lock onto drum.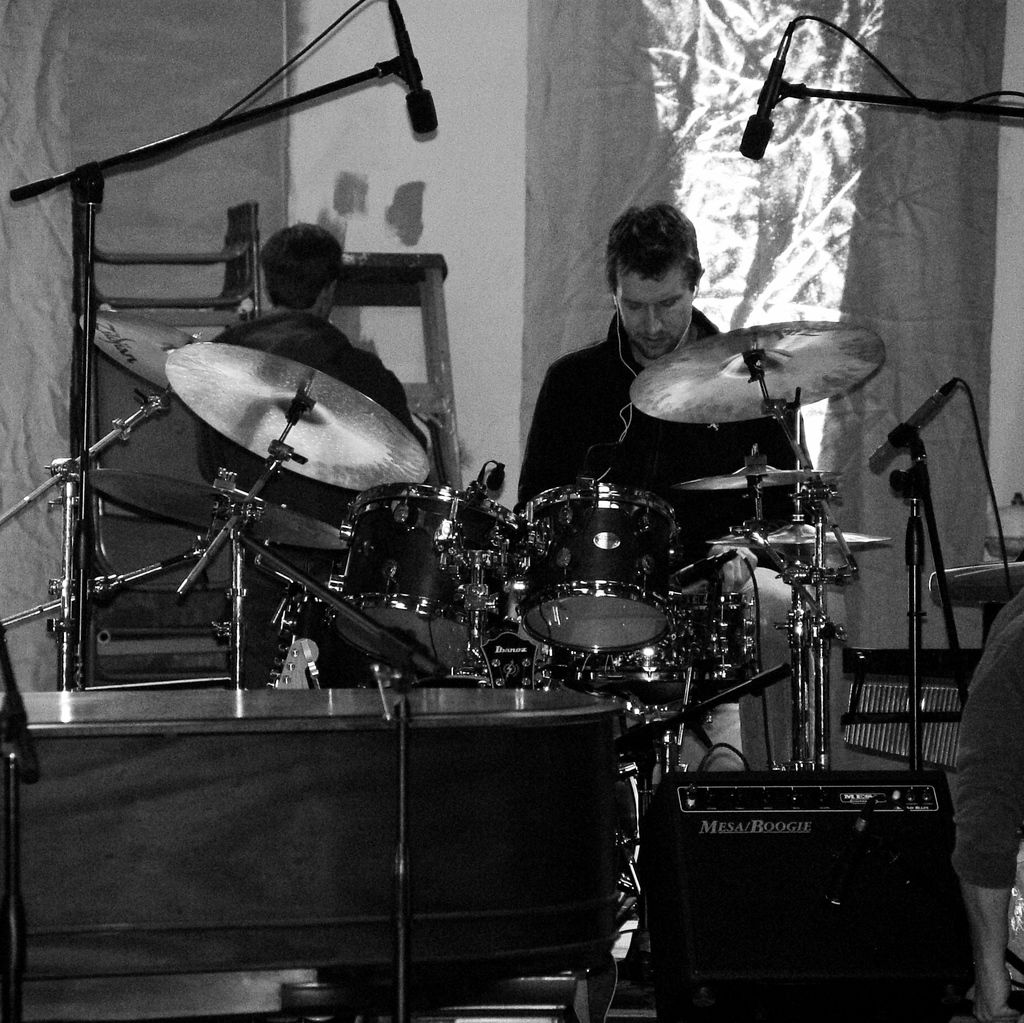
Locked: 512,486,676,658.
